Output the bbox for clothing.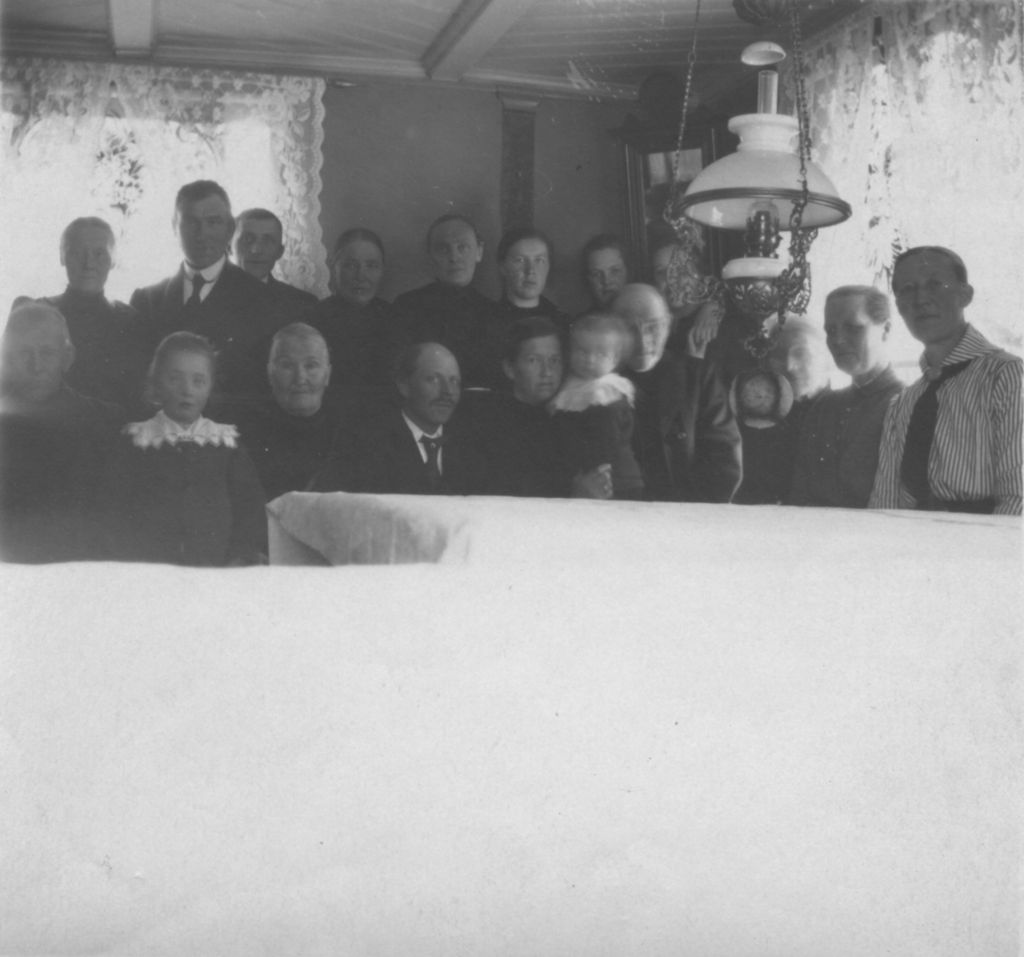
{"left": 471, "top": 307, "right": 564, "bottom": 408}.
